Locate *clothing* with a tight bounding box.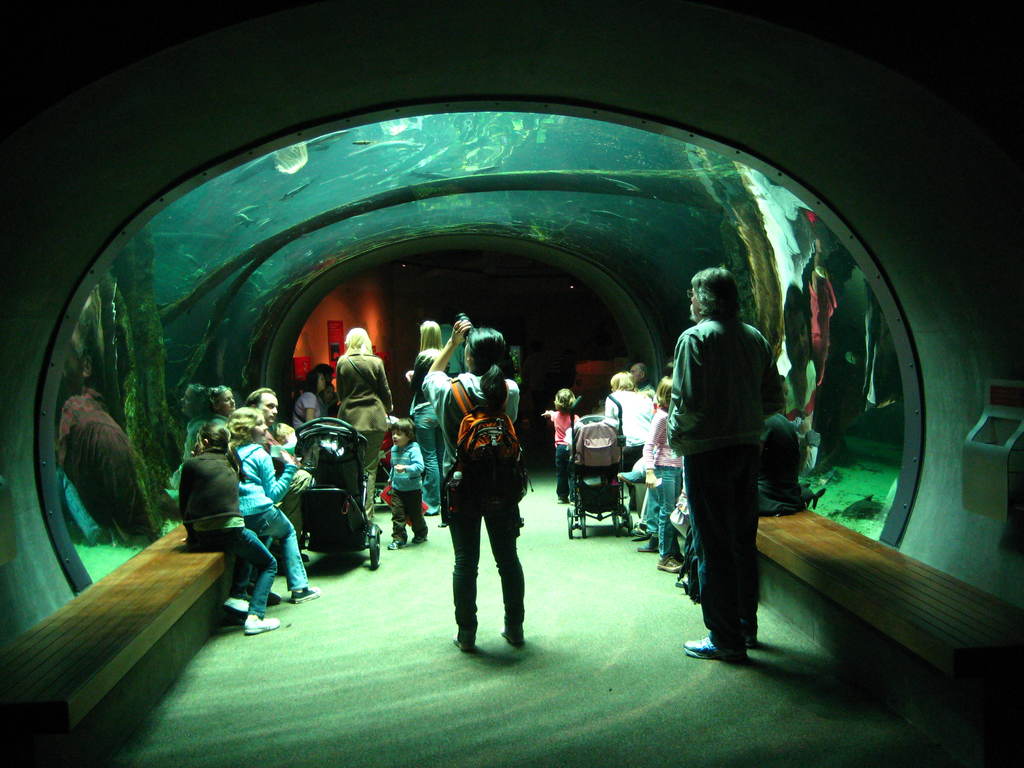
(left=545, top=405, right=582, bottom=493).
